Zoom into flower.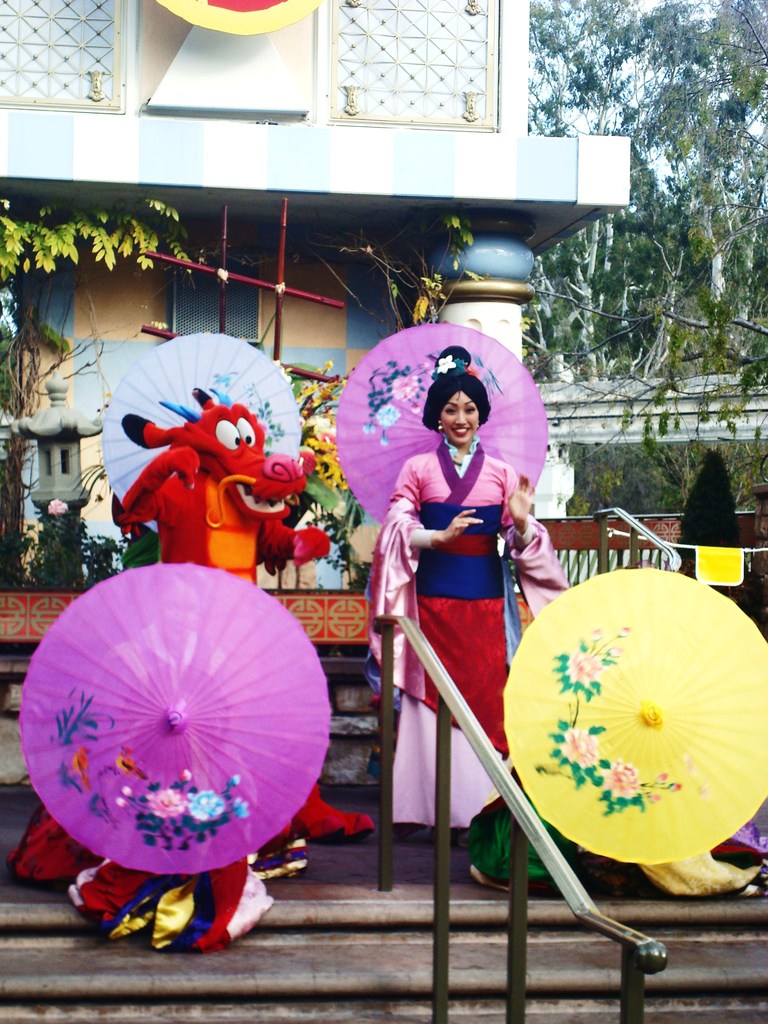
Zoom target: BBox(192, 787, 225, 828).
